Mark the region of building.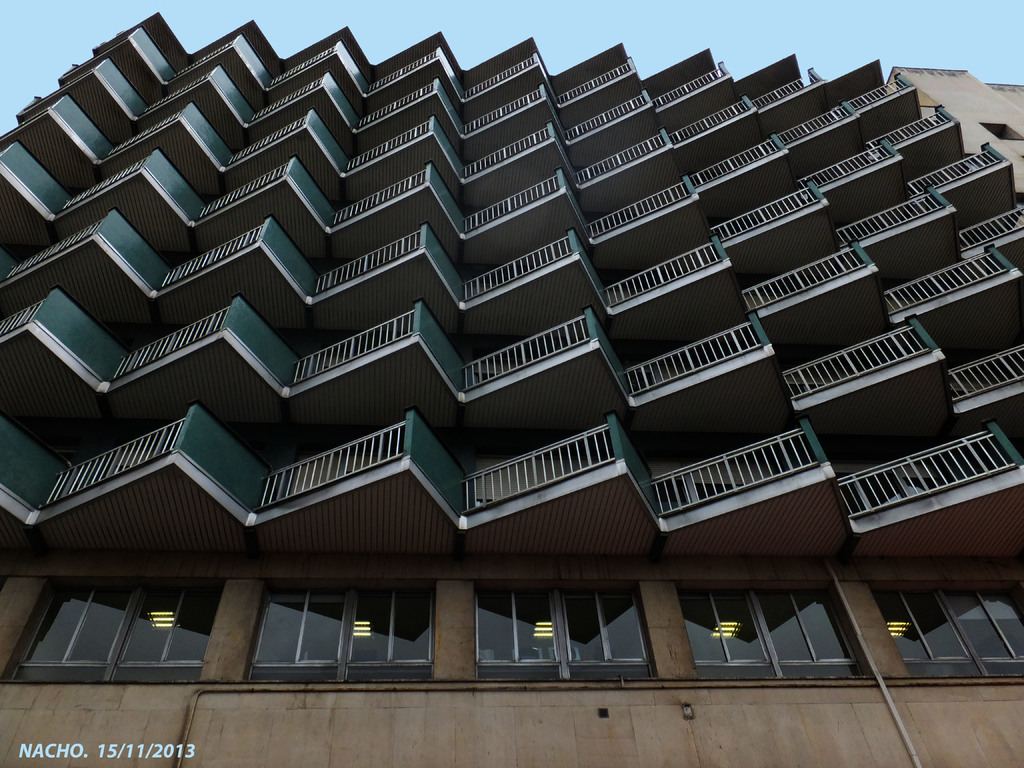
Region: <box>887,67,1023,198</box>.
